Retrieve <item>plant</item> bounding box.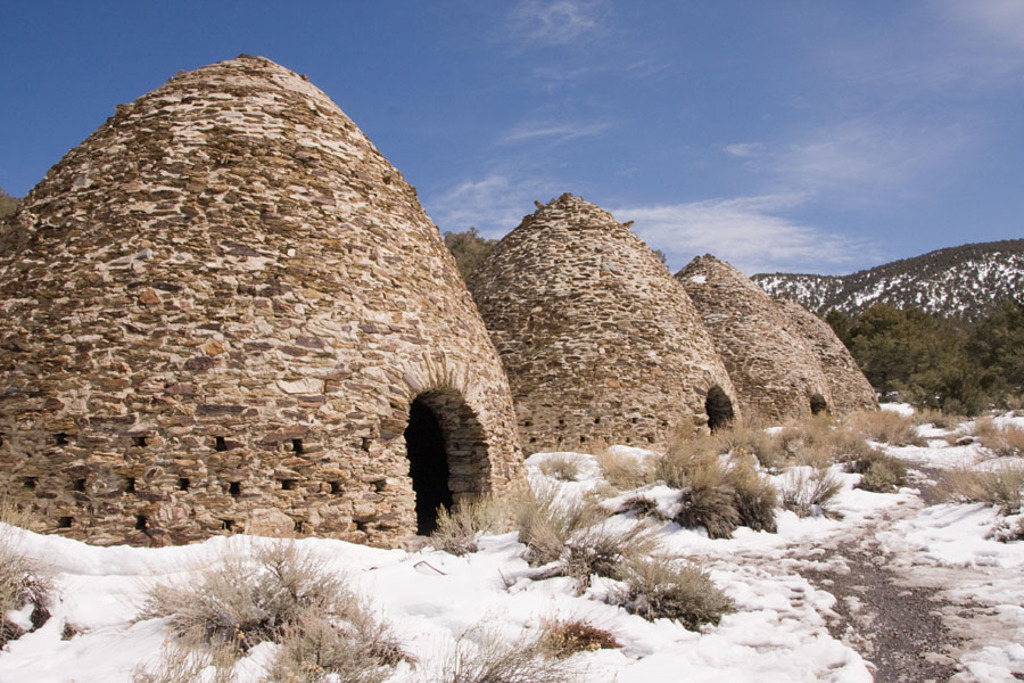
Bounding box: 601/435/651/492.
